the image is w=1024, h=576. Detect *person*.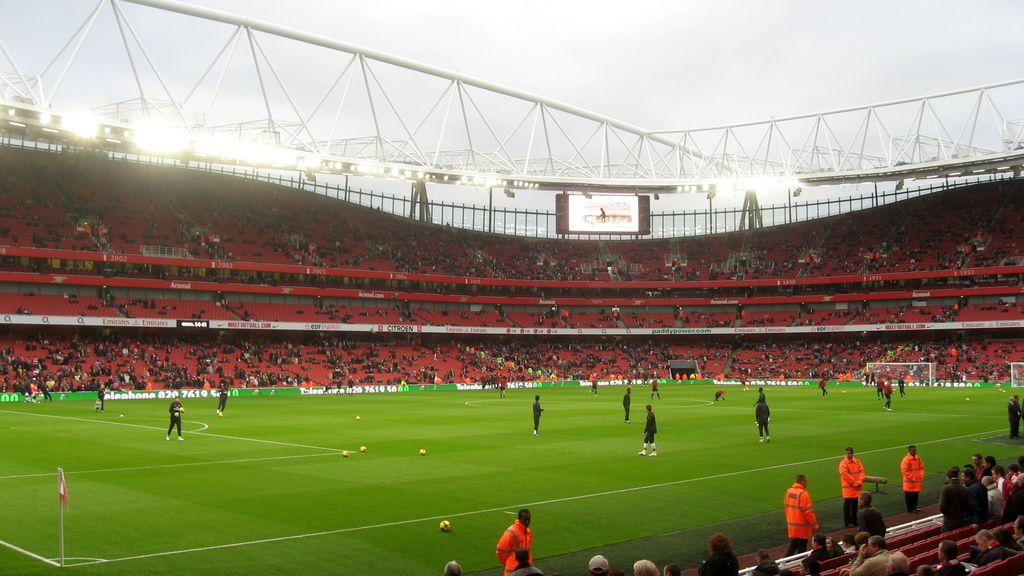
Detection: detection(879, 376, 894, 410).
